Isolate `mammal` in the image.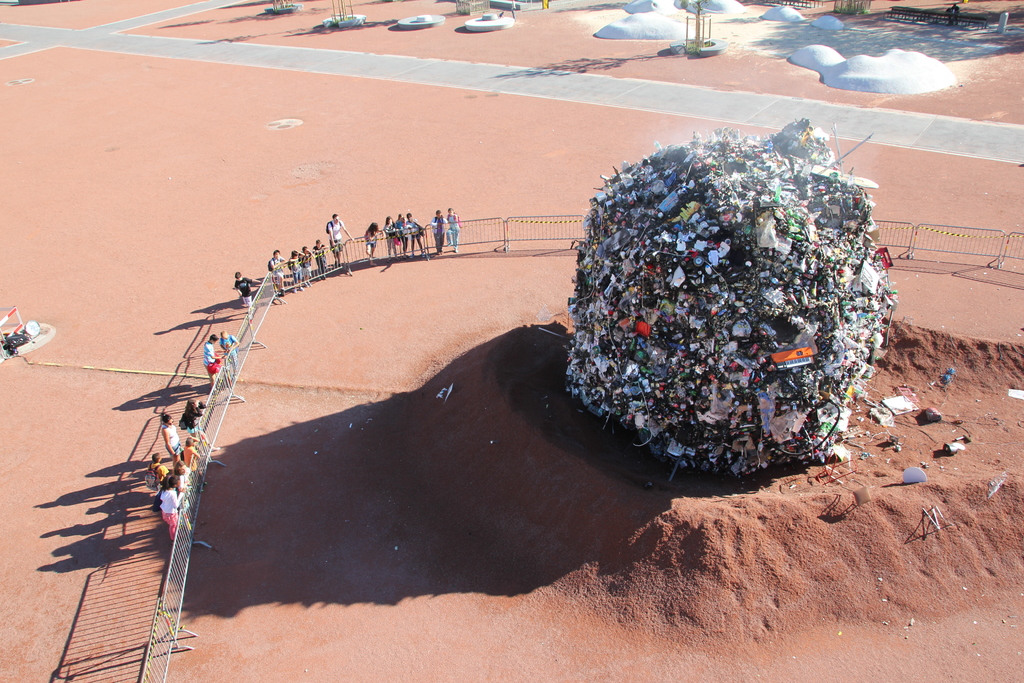
Isolated region: x1=289 y1=248 x2=302 y2=290.
